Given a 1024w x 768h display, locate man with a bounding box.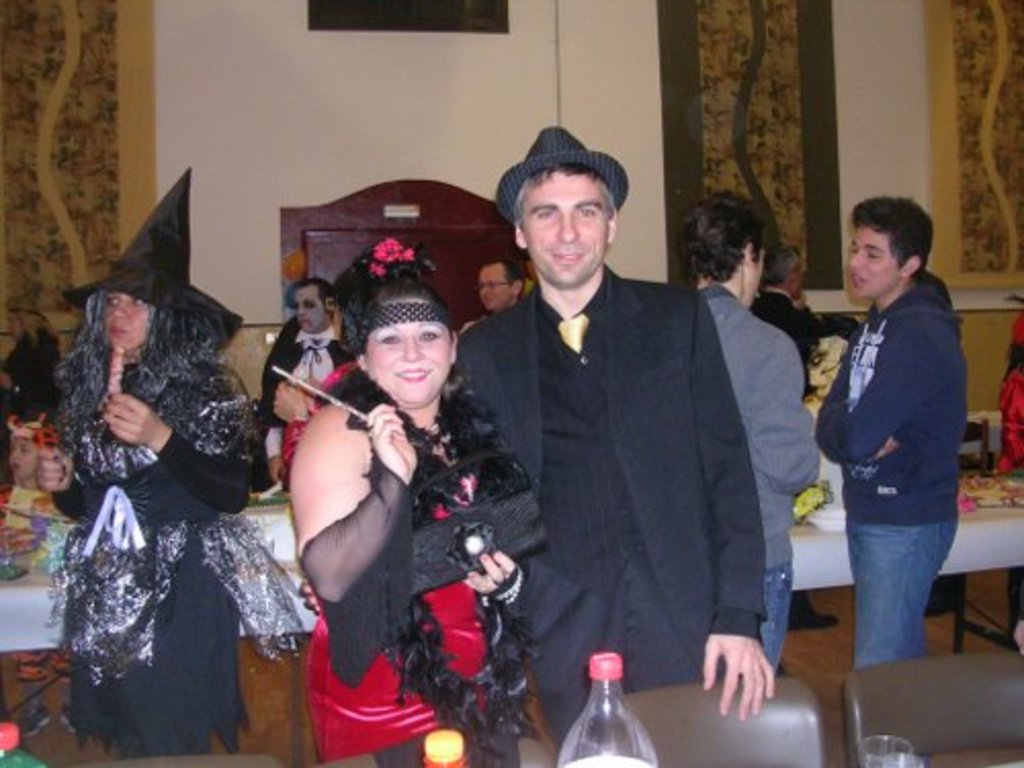
Located: [x1=739, y1=246, x2=825, y2=399].
